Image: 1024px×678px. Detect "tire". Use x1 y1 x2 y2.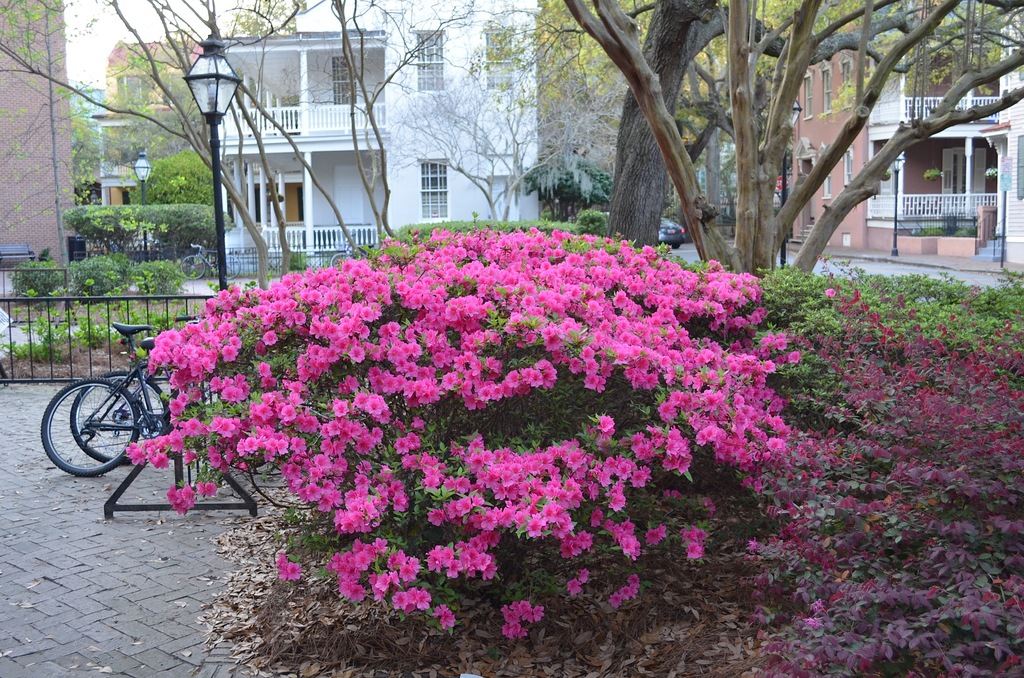
72 372 170 465.
